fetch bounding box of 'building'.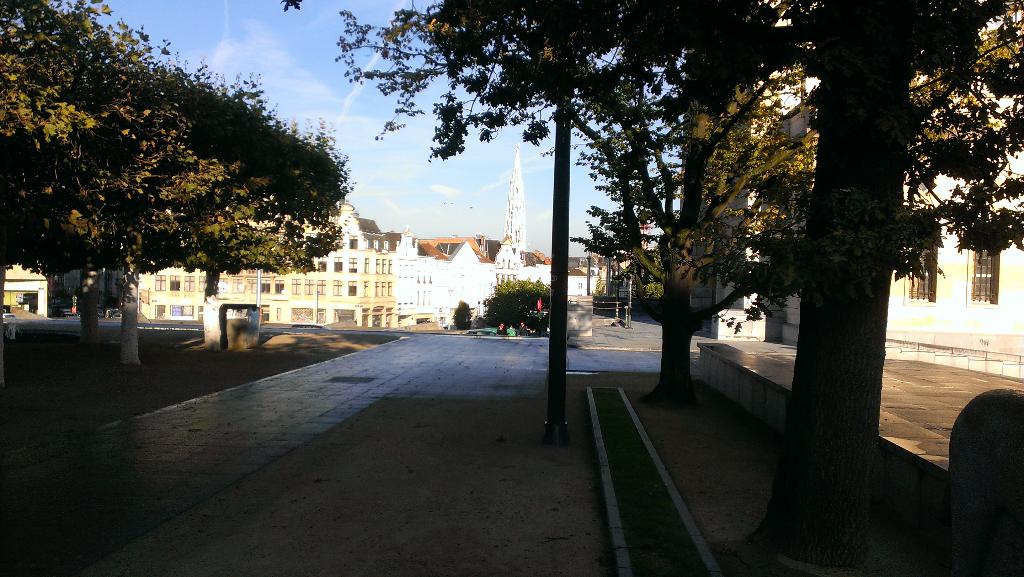
Bbox: 604 1 1023 382.
